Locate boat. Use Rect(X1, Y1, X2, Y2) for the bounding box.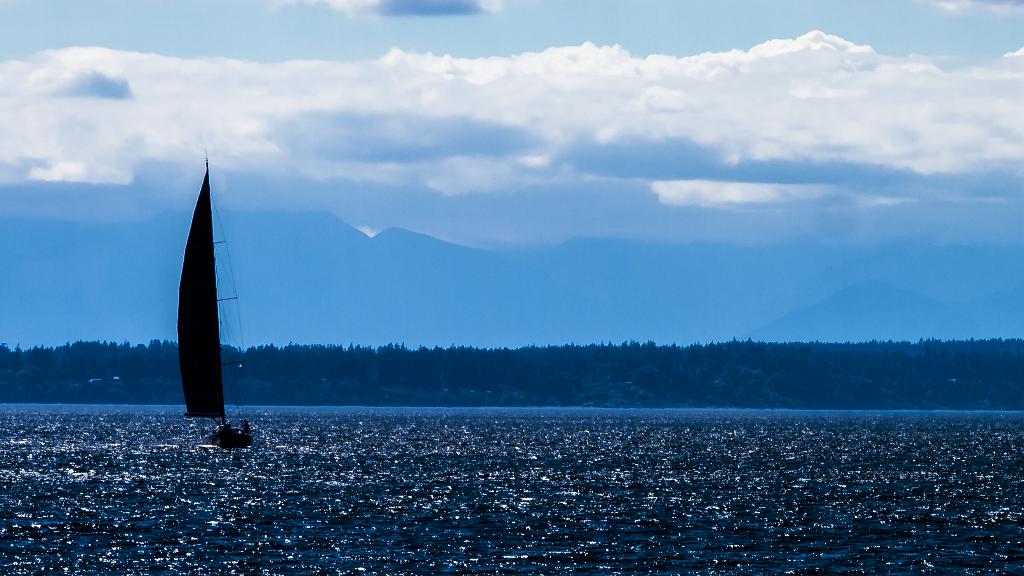
Rect(150, 164, 250, 453).
